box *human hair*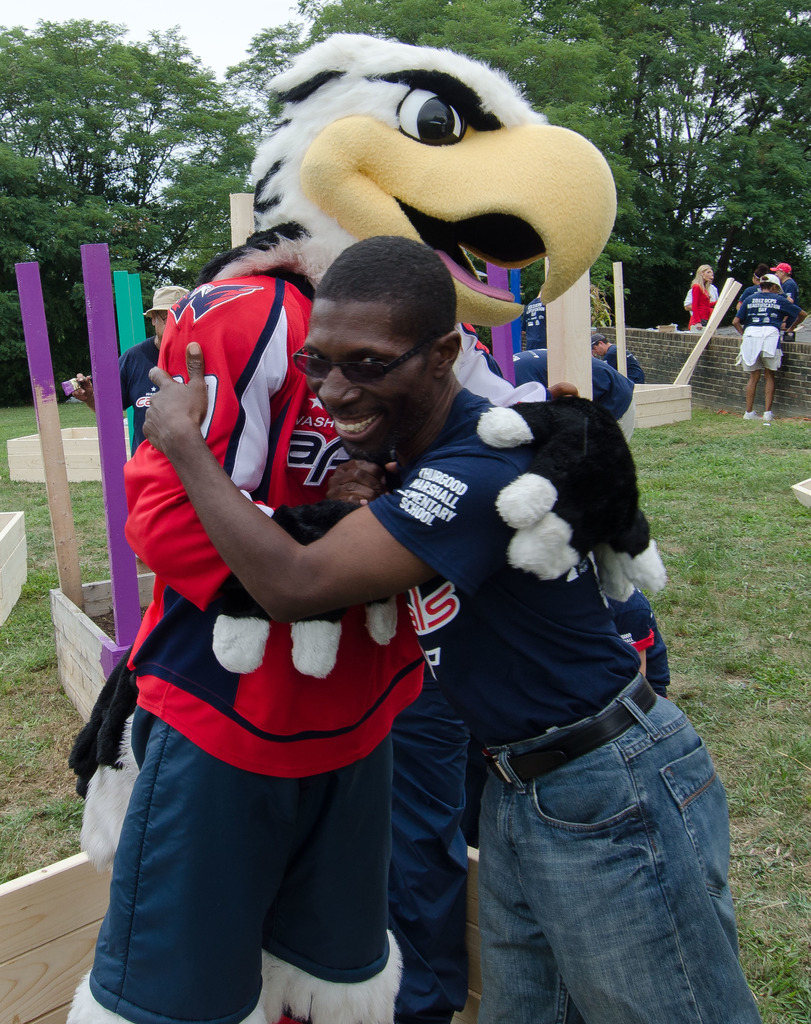
[691, 264, 719, 296]
